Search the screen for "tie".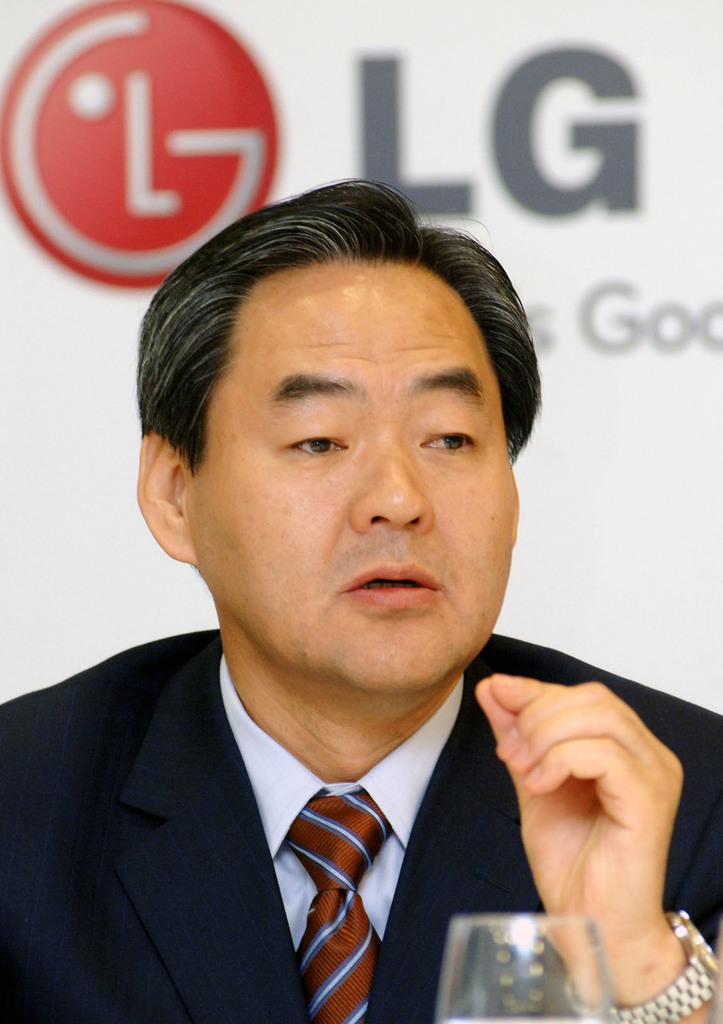
Found at BBox(281, 781, 383, 1023).
